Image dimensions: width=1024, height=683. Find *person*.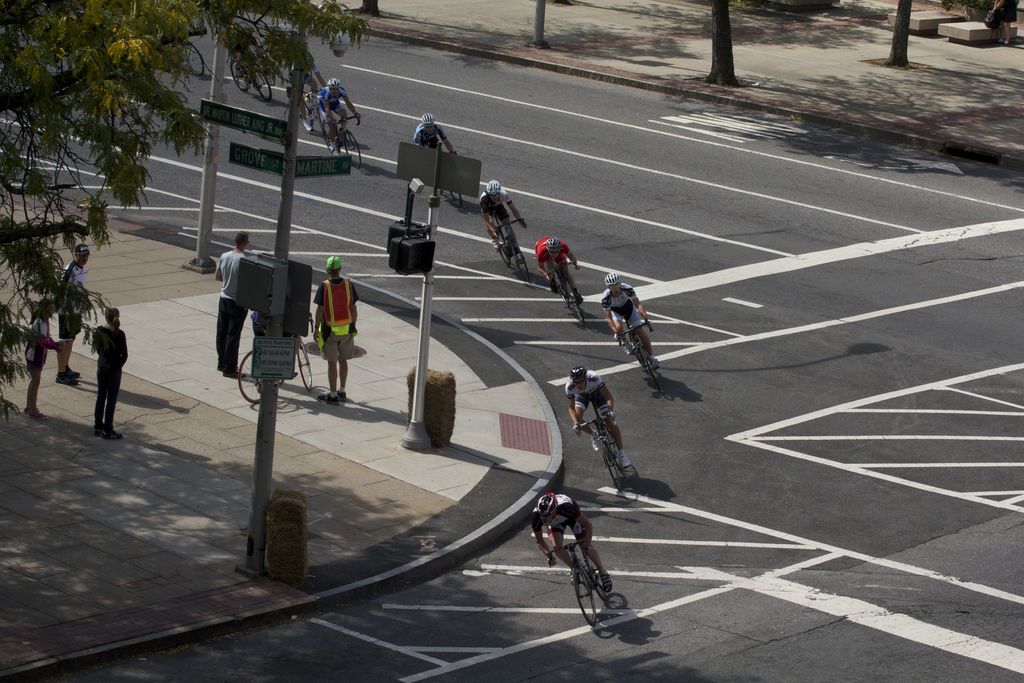
(55, 241, 90, 380).
